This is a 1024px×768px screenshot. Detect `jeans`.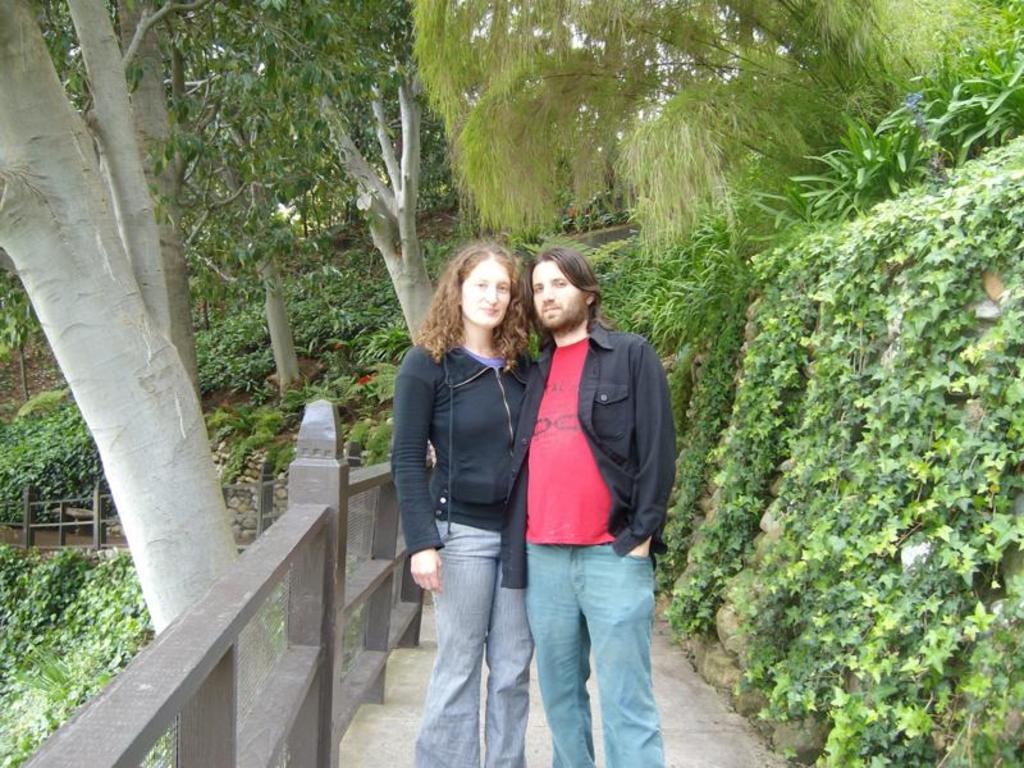
pyautogui.locateOnScreen(526, 544, 663, 767).
